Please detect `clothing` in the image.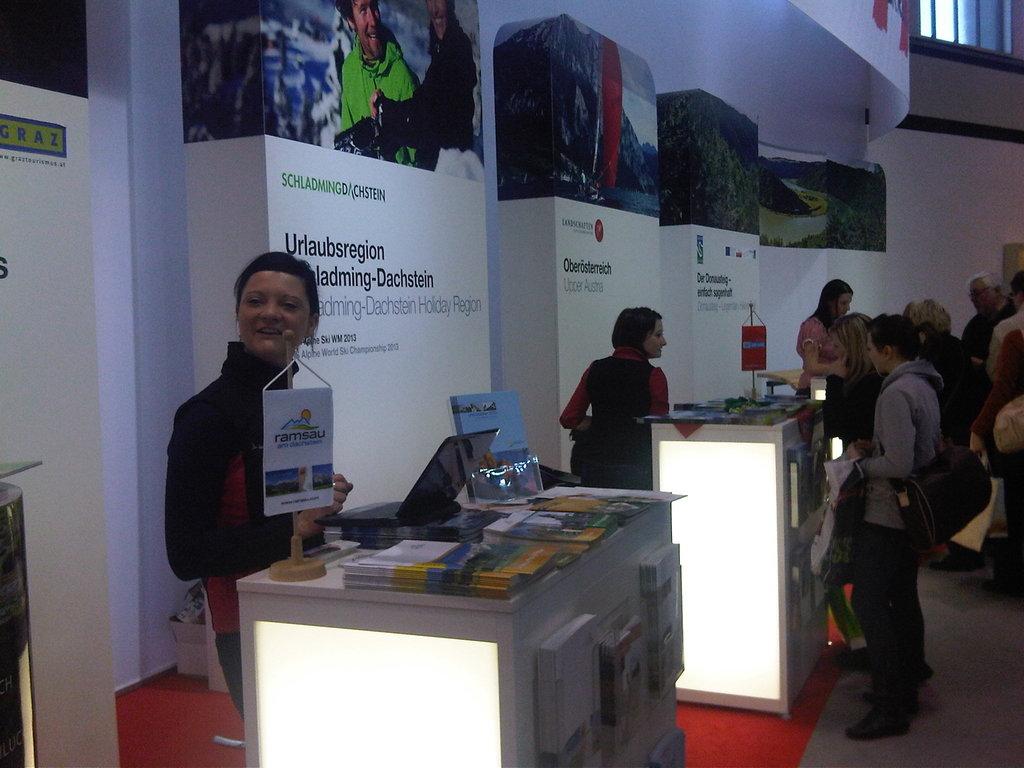
box(964, 310, 1023, 466).
